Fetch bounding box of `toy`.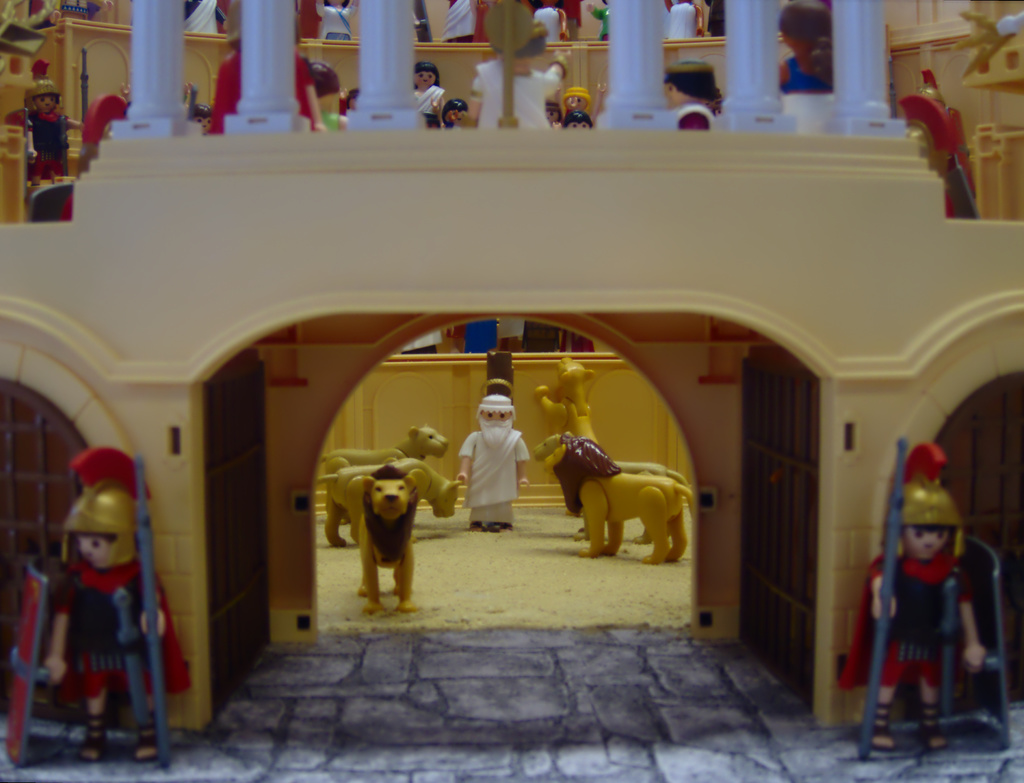
Bbox: select_region(402, 67, 478, 136).
